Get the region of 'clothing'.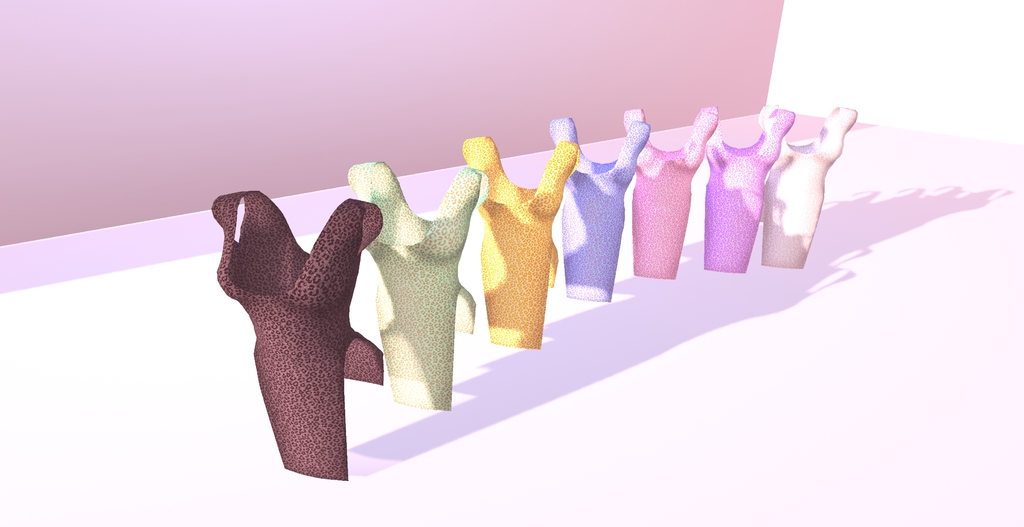
[x1=459, y1=135, x2=576, y2=346].
